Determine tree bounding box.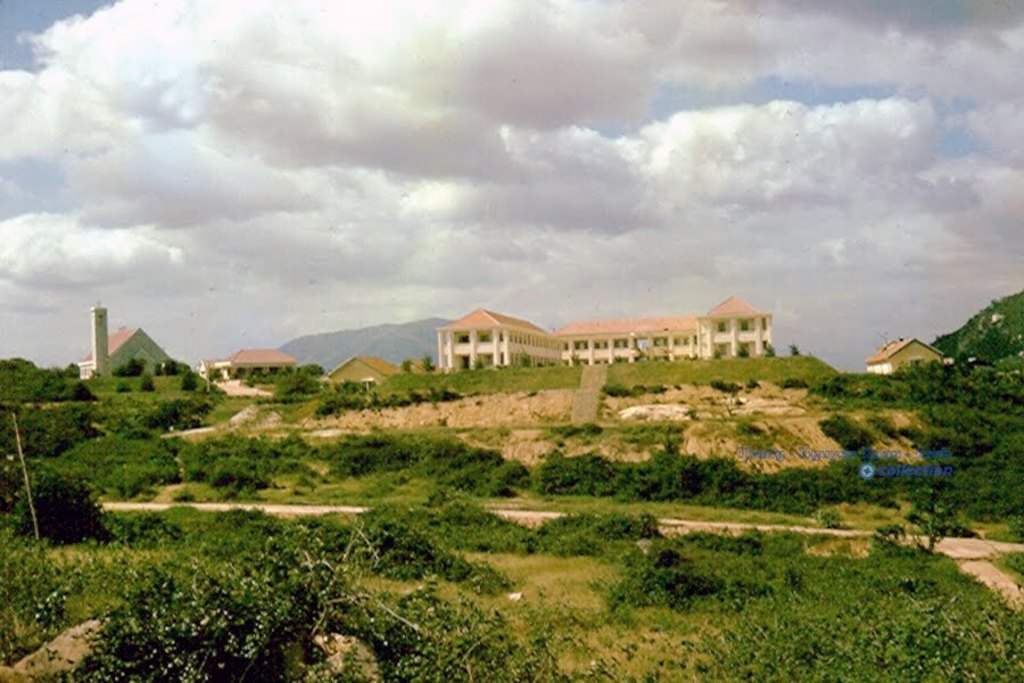
Determined: box=[31, 529, 435, 682].
